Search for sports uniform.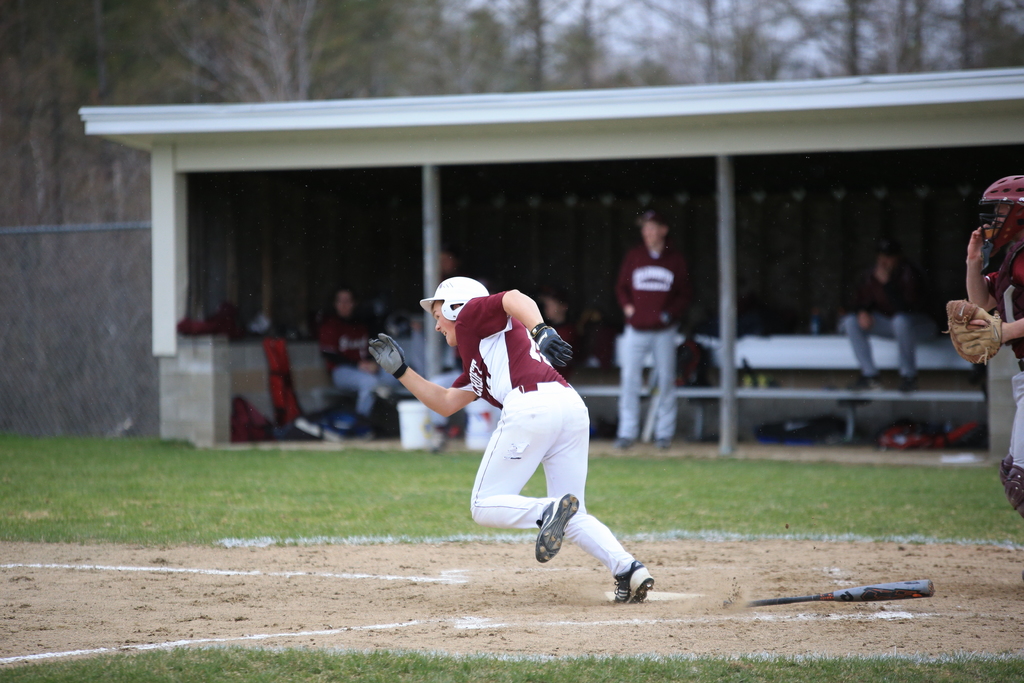
Found at bbox(948, 174, 1023, 514).
